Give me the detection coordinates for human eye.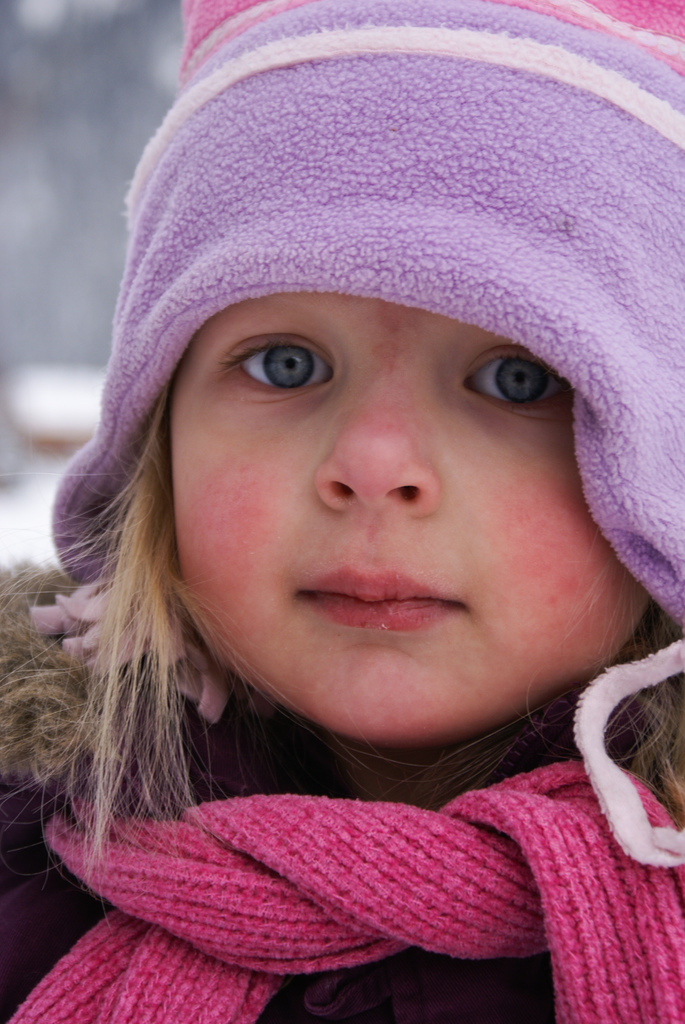
locate(212, 335, 336, 399).
